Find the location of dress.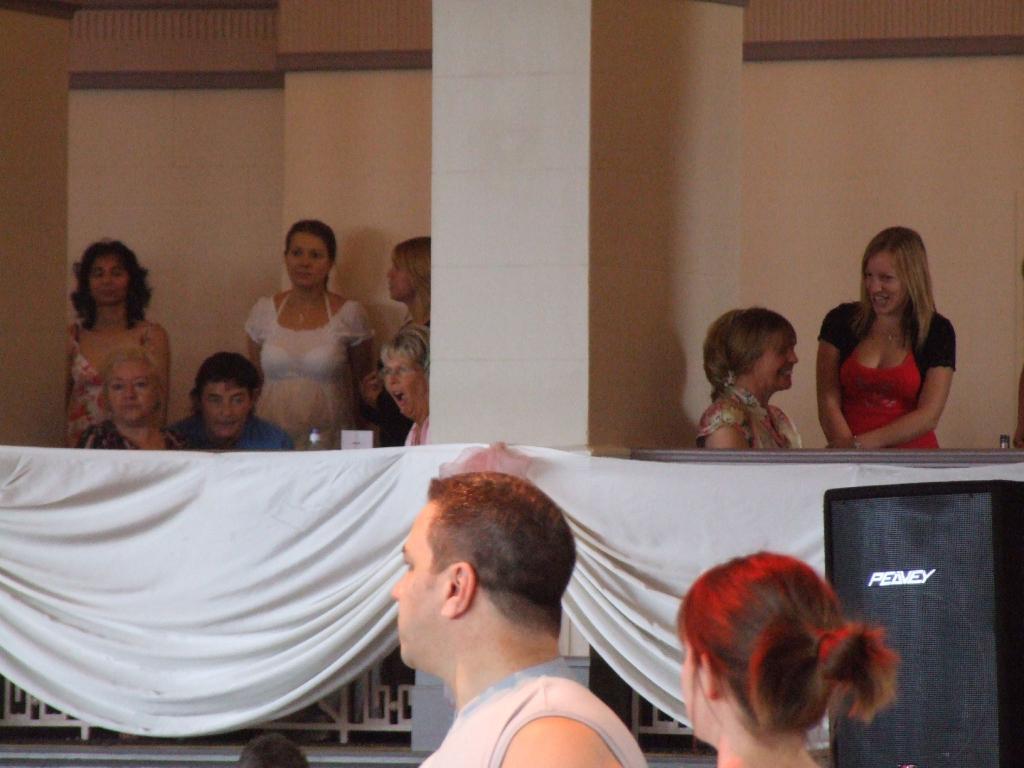
Location: <box>65,320,149,447</box>.
